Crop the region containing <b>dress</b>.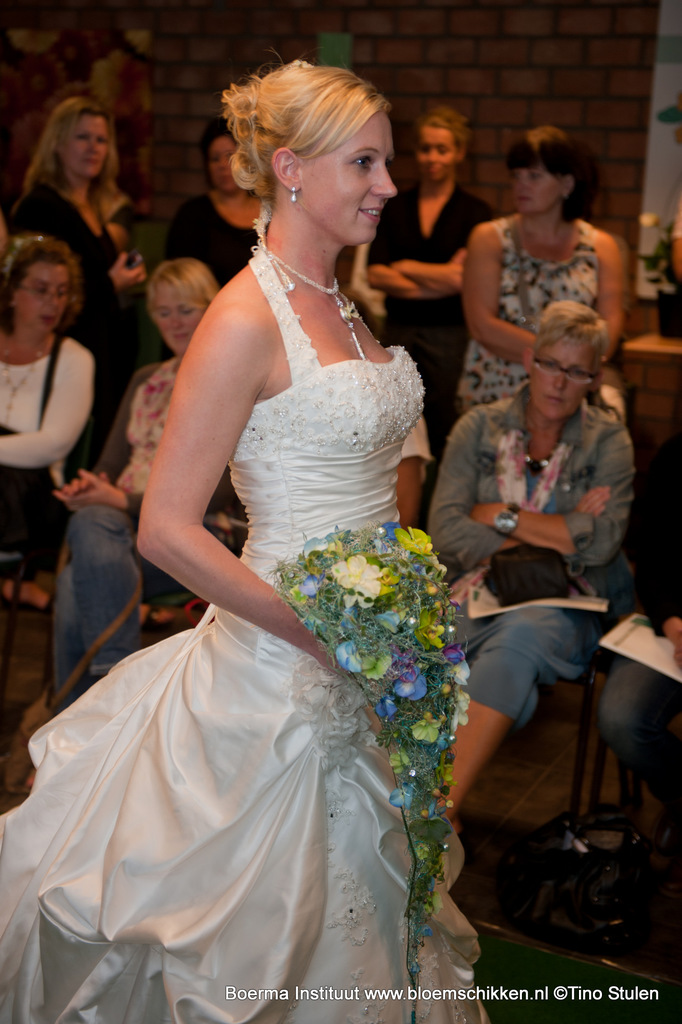
Crop region: pyautogui.locateOnScreen(364, 168, 500, 423).
